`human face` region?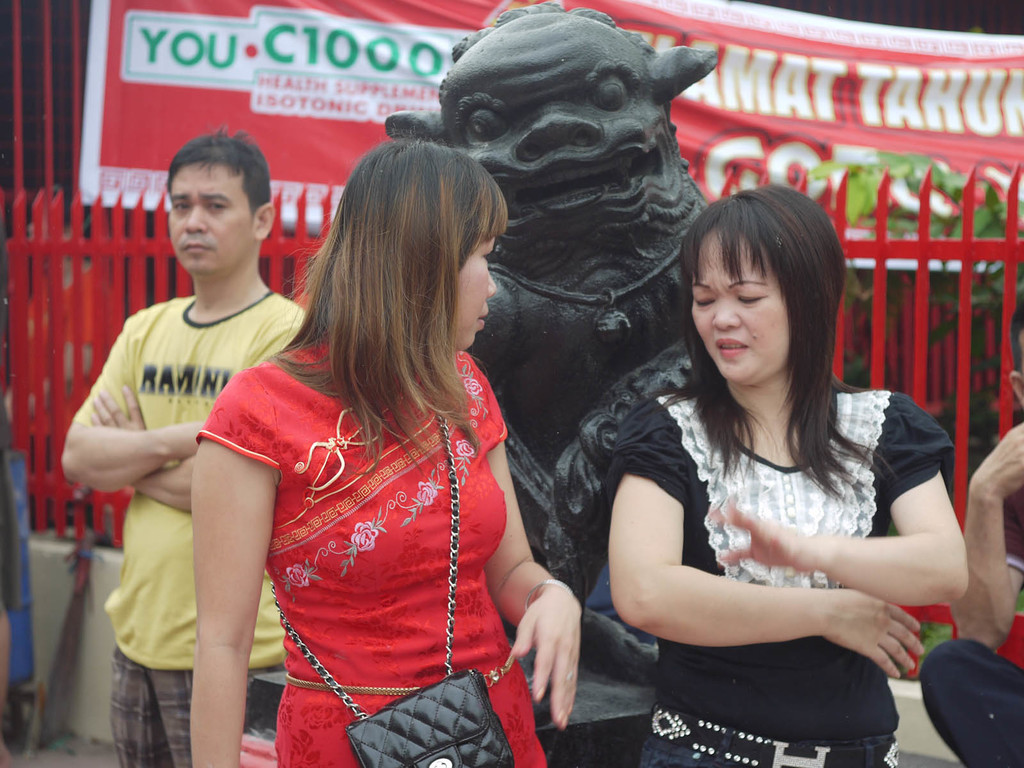
left=459, top=241, right=496, bottom=349
